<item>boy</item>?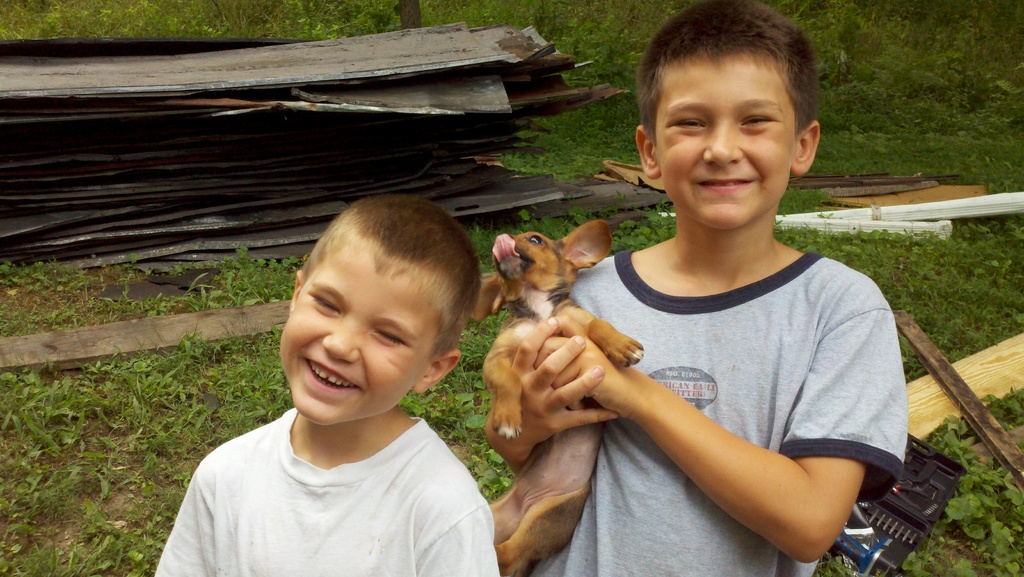
<box>152,191,501,576</box>
